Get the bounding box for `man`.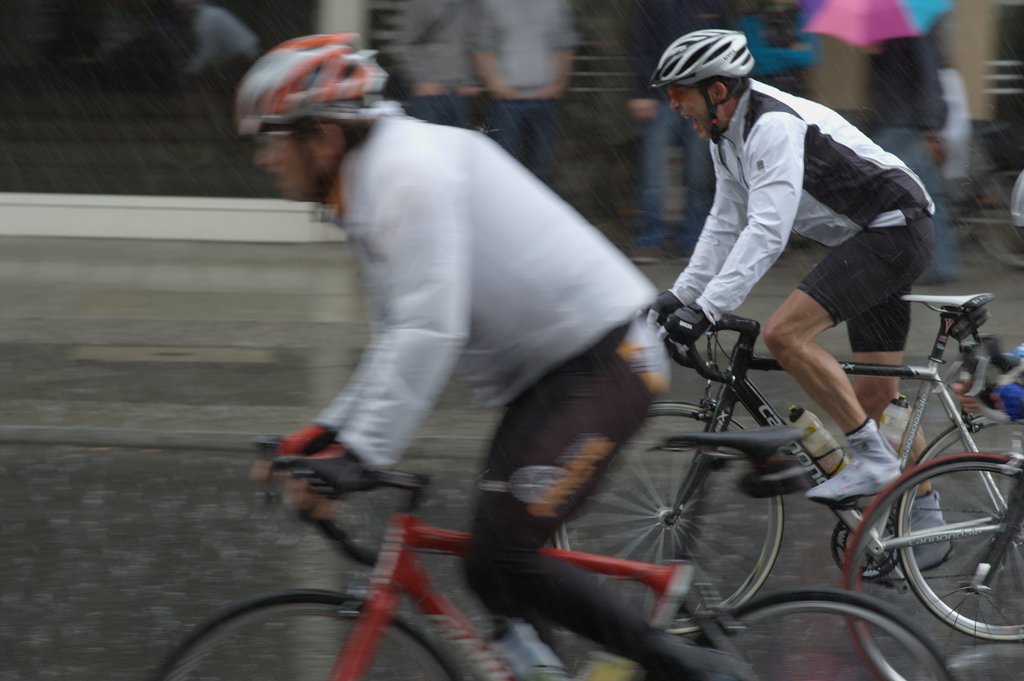
231:25:763:680.
